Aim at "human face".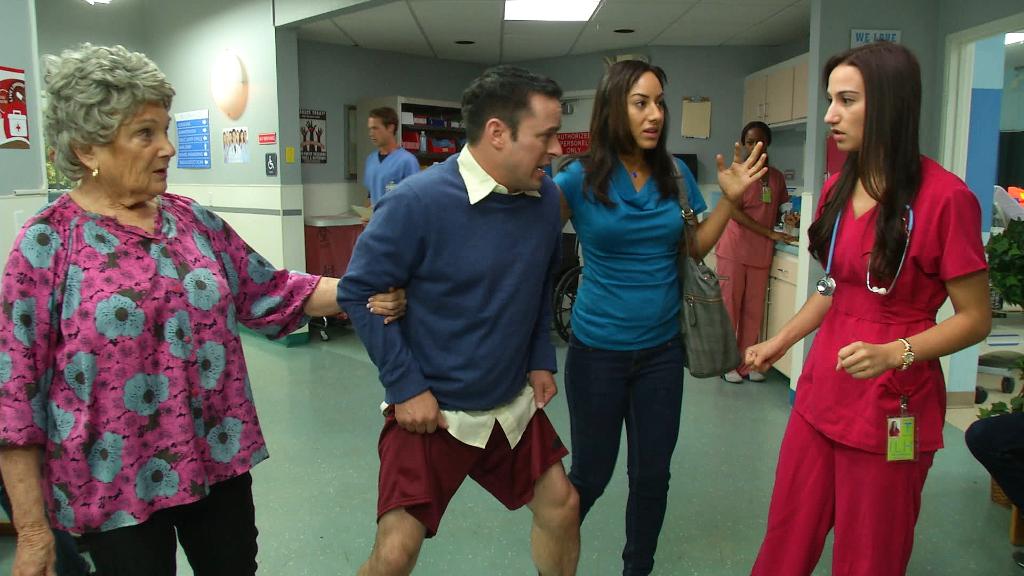
Aimed at (left=825, top=69, right=863, bottom=152).
